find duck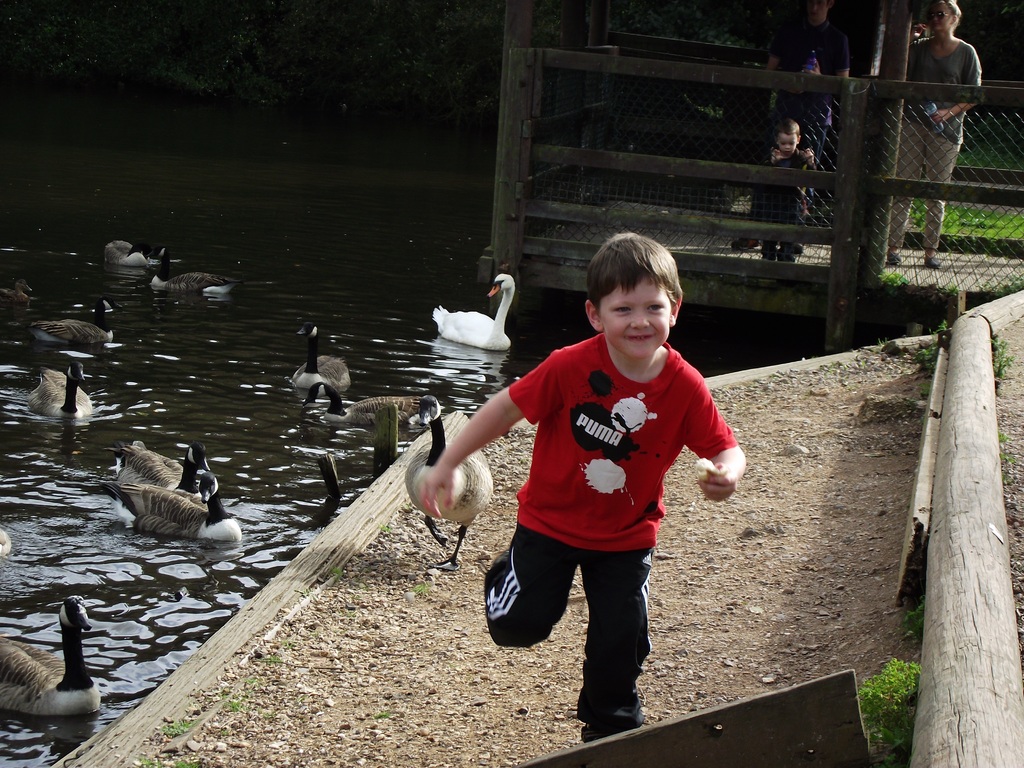
[left=21, top=355, right=94, bottom=413]
